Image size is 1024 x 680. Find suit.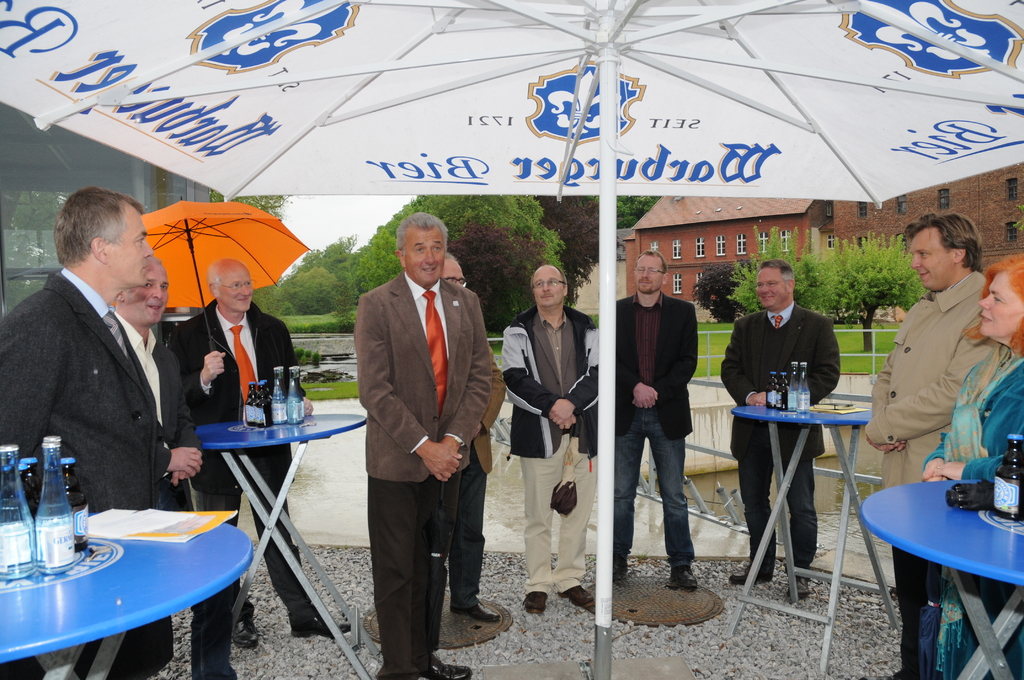
rect(0, 266, 177, 679).
